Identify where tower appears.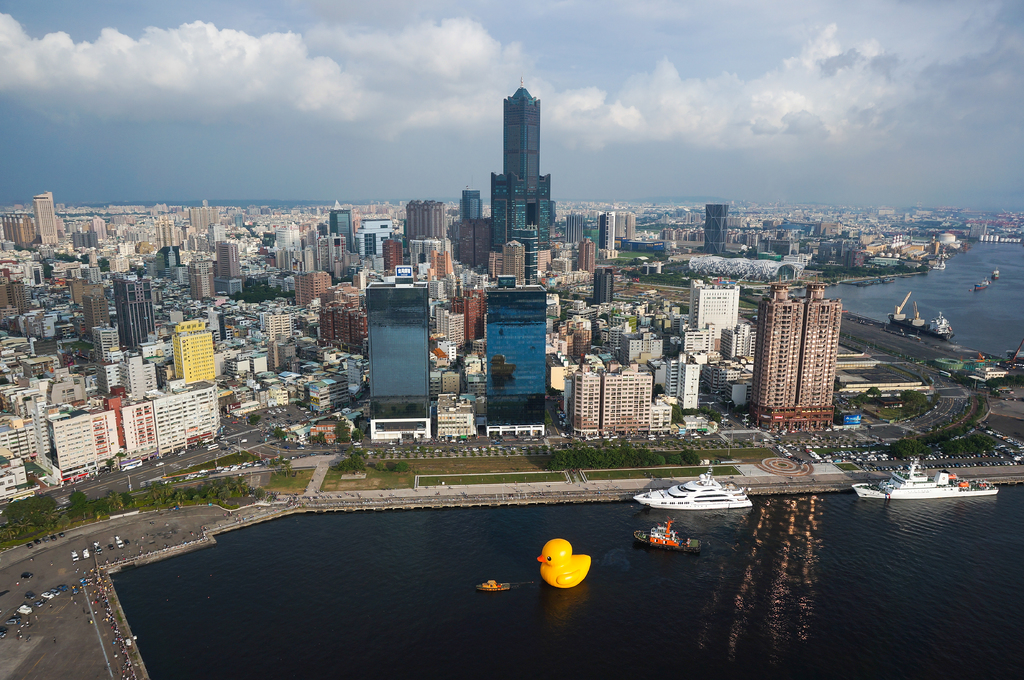
Appears at crop(753, 286, 792, 431).
